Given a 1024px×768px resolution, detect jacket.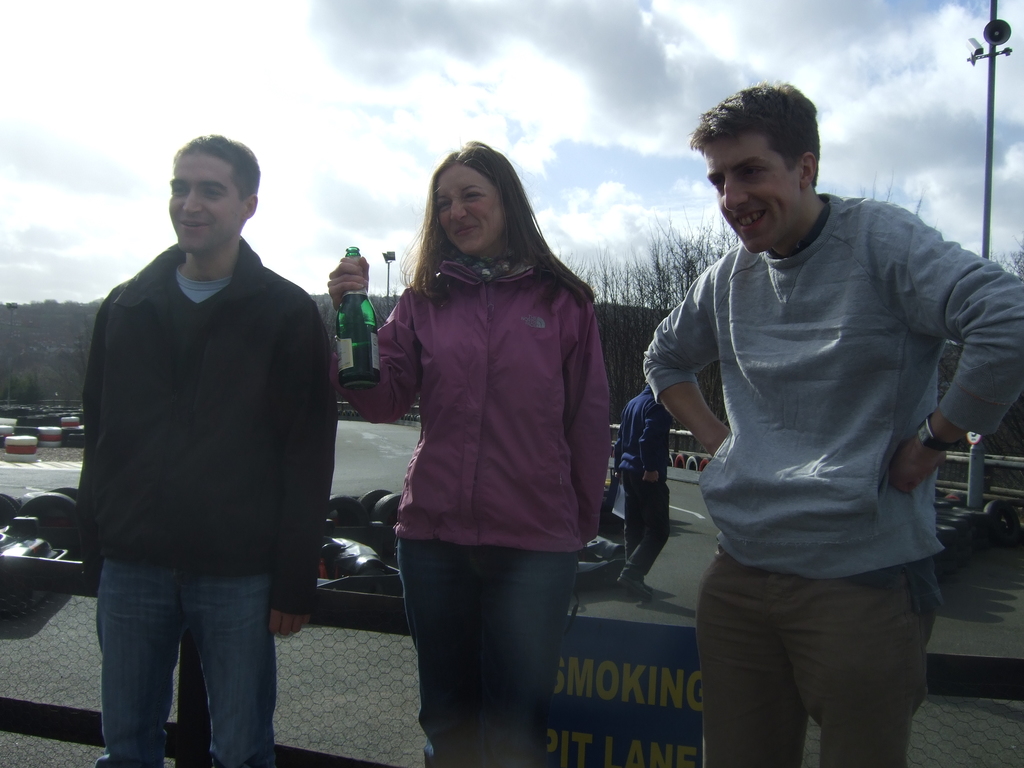
region(373, 186, 610, 547).
